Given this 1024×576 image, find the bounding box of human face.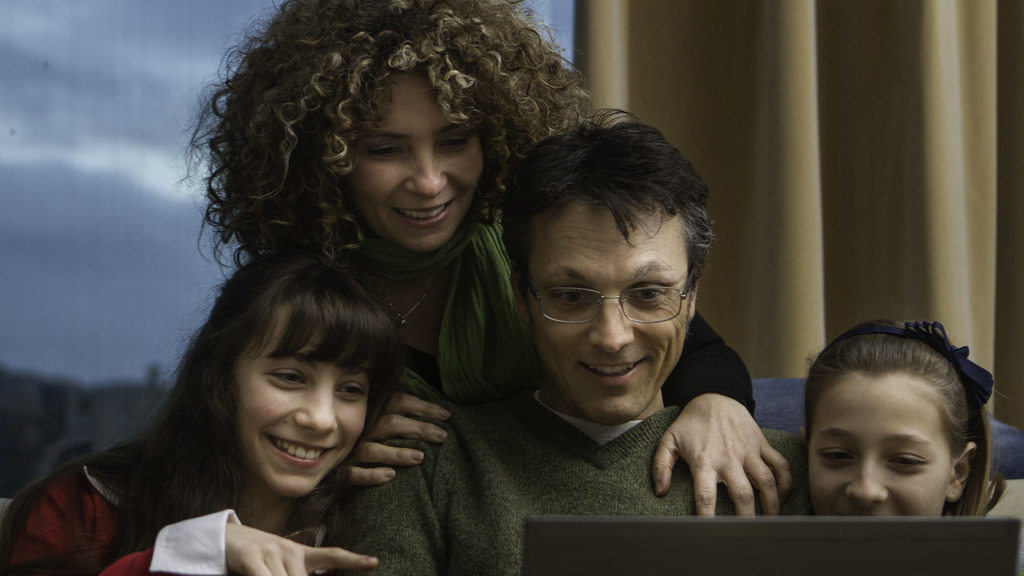
select_region(810, 374, 951, 518).
